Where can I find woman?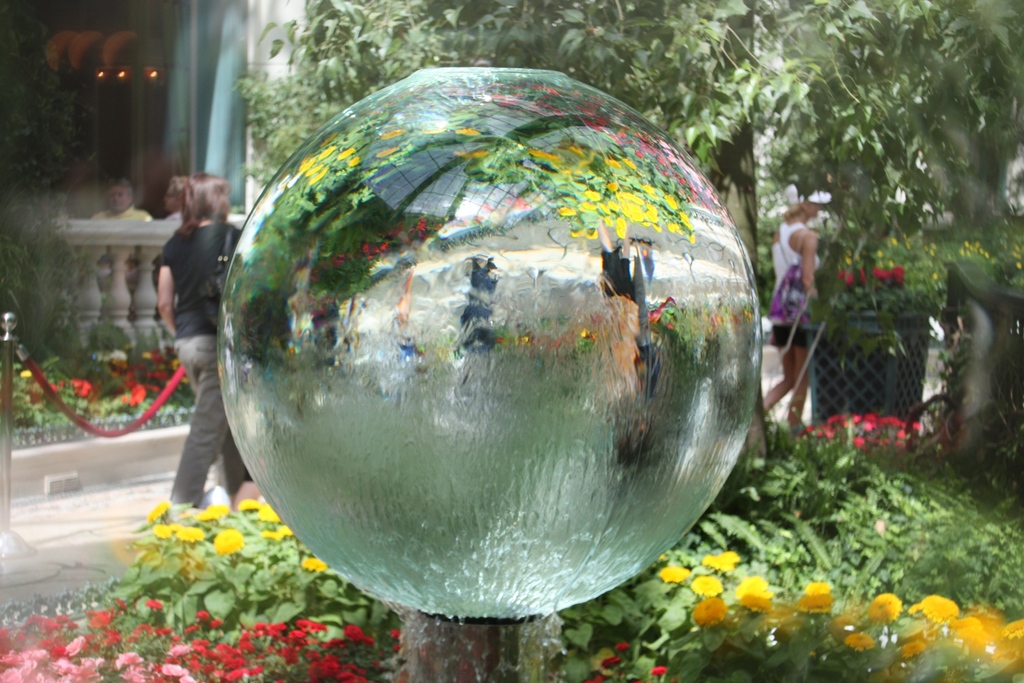
You can find it at 762,181,824,425.
